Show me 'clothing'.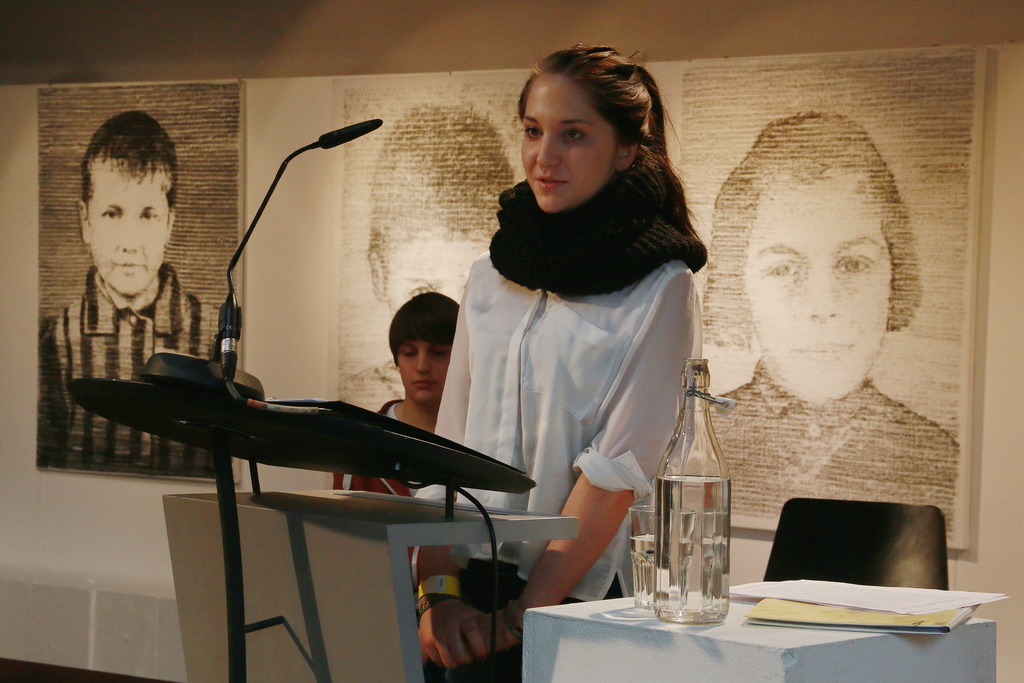
'clothing' is here: x1=323 y1=391 x2=458 y2=589.
